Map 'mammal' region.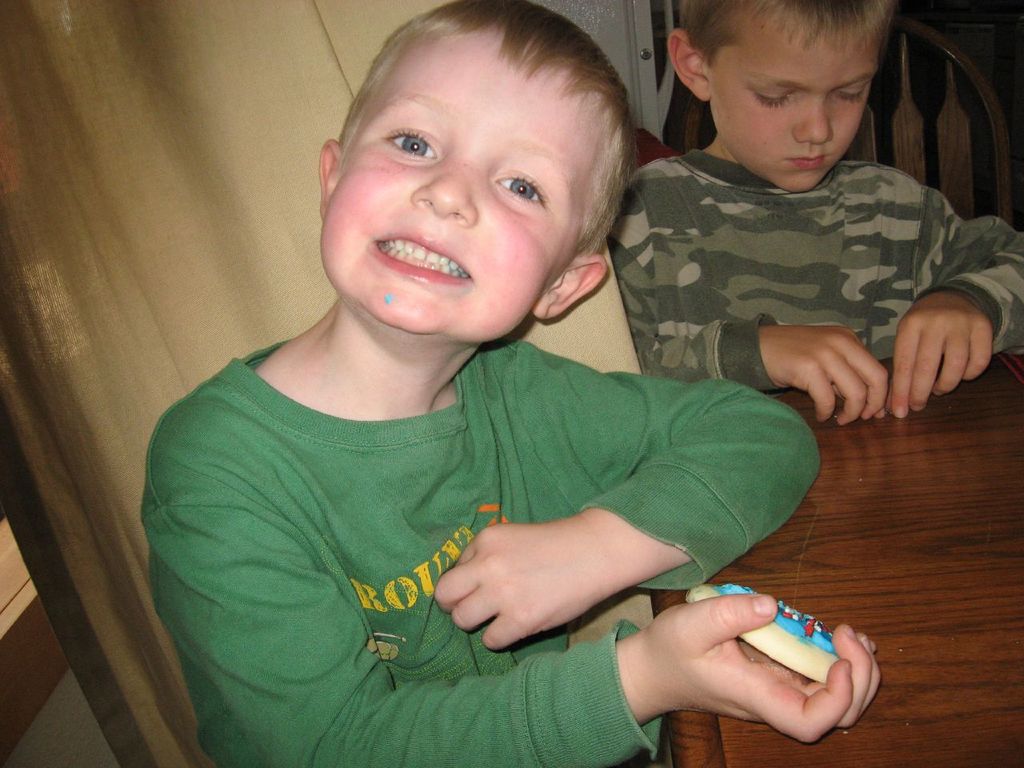
Mapped to crop(582, 25, 1021, 449).
